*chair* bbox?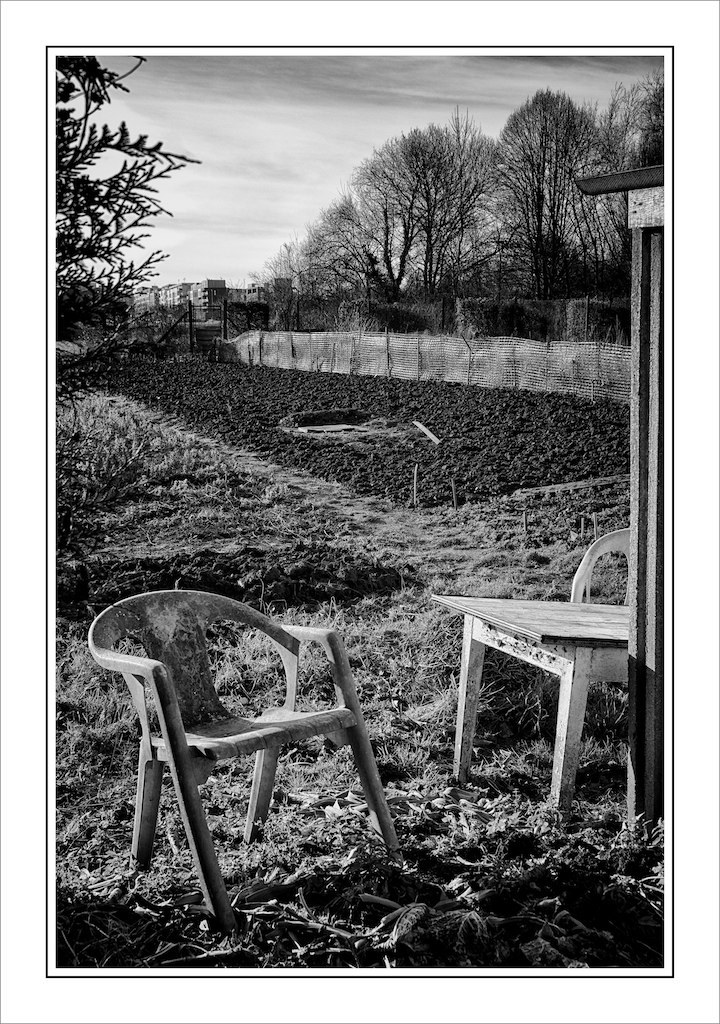
left=68, top=598, right=427, bottom=923
